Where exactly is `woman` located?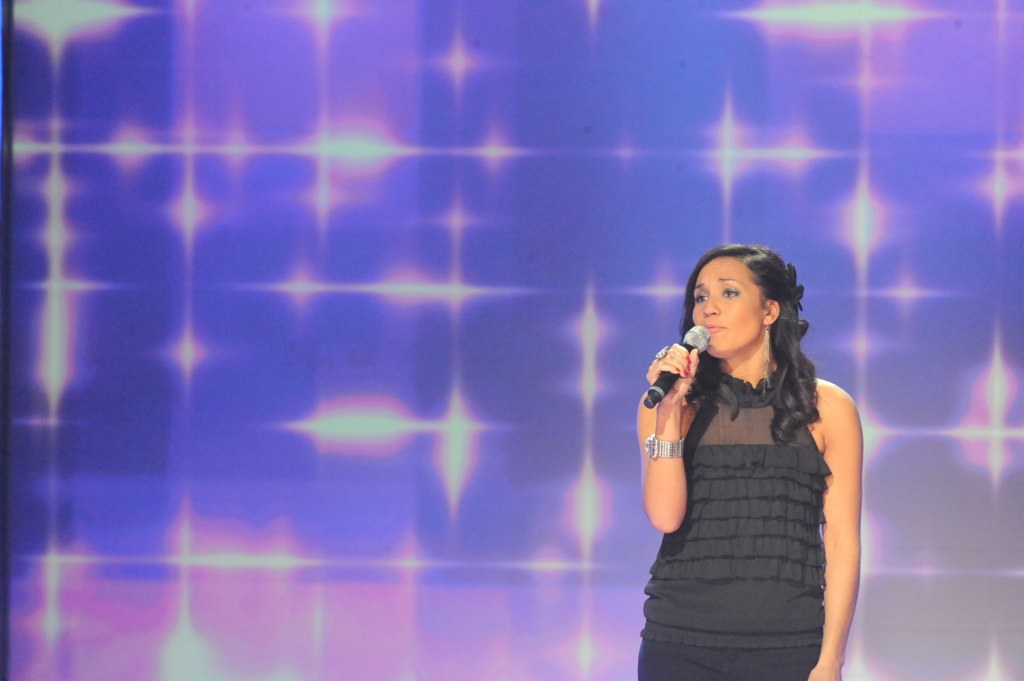
Its bounding box is 632:230:874:663.
